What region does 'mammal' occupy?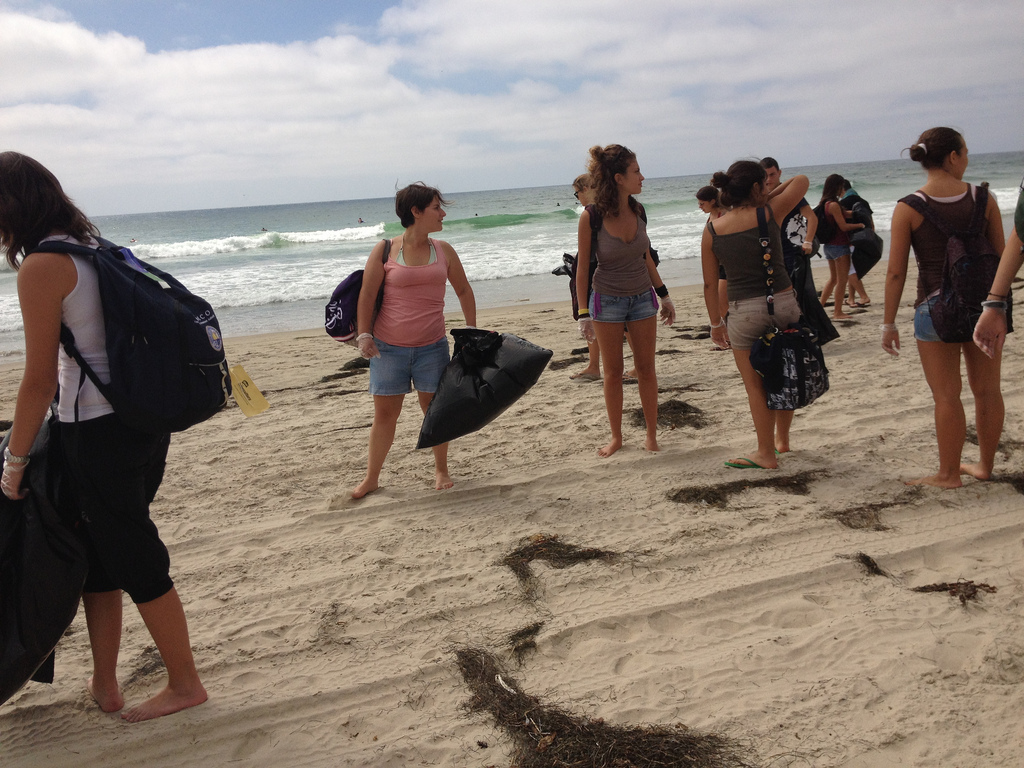
select_region(350, 180, 479, 494).
